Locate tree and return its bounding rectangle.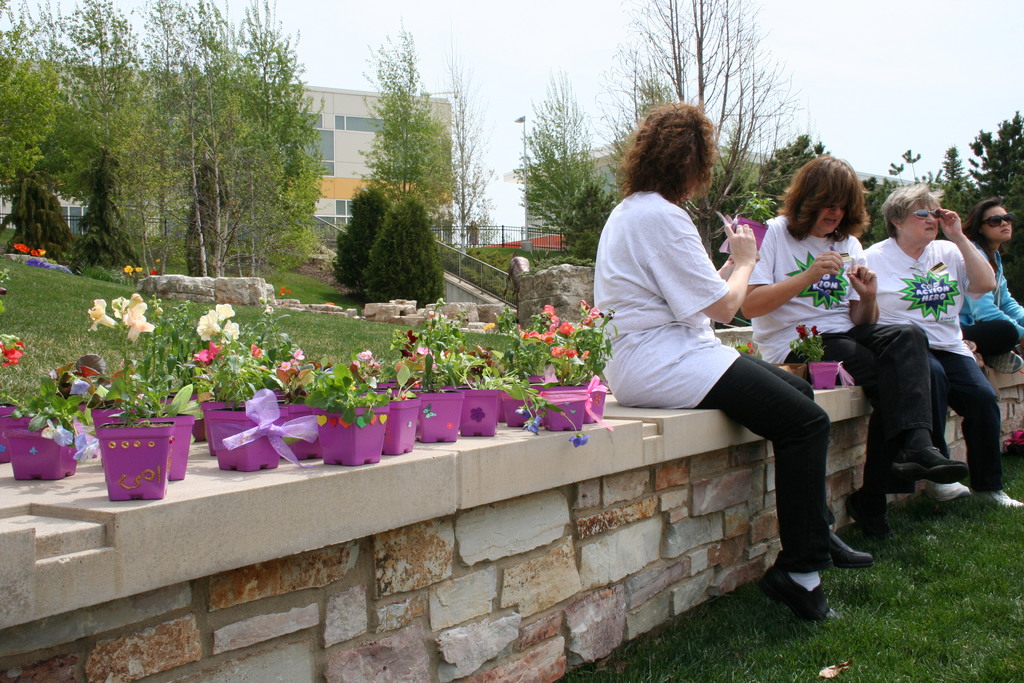
bbox=[504, 64, 605, 252].
